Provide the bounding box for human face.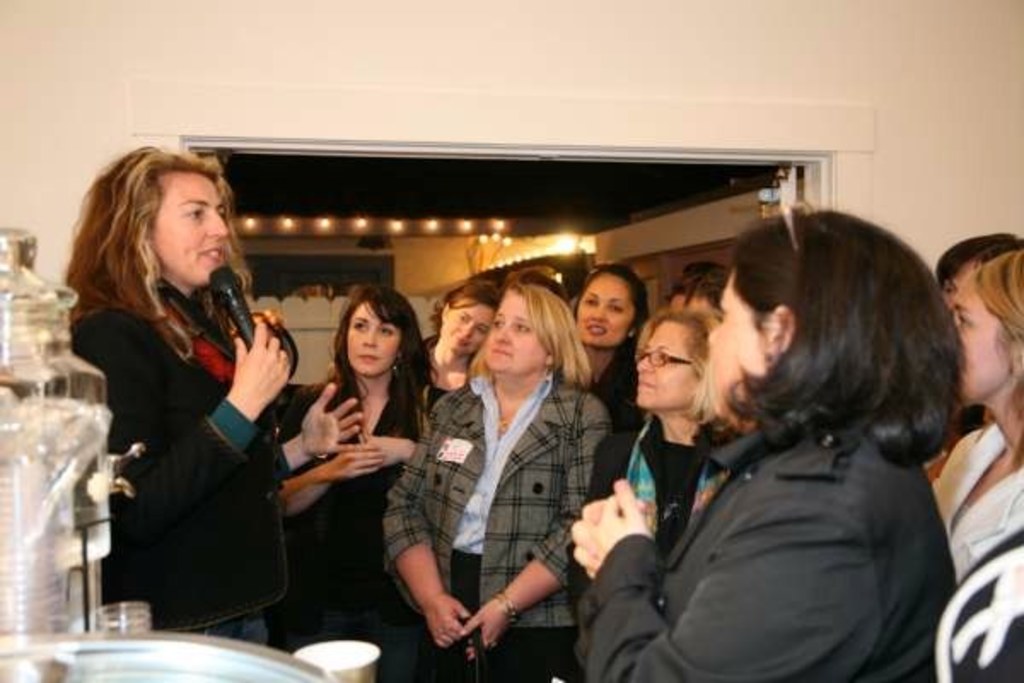
[x1=952, y1=275, x2=1009, y2=406].
